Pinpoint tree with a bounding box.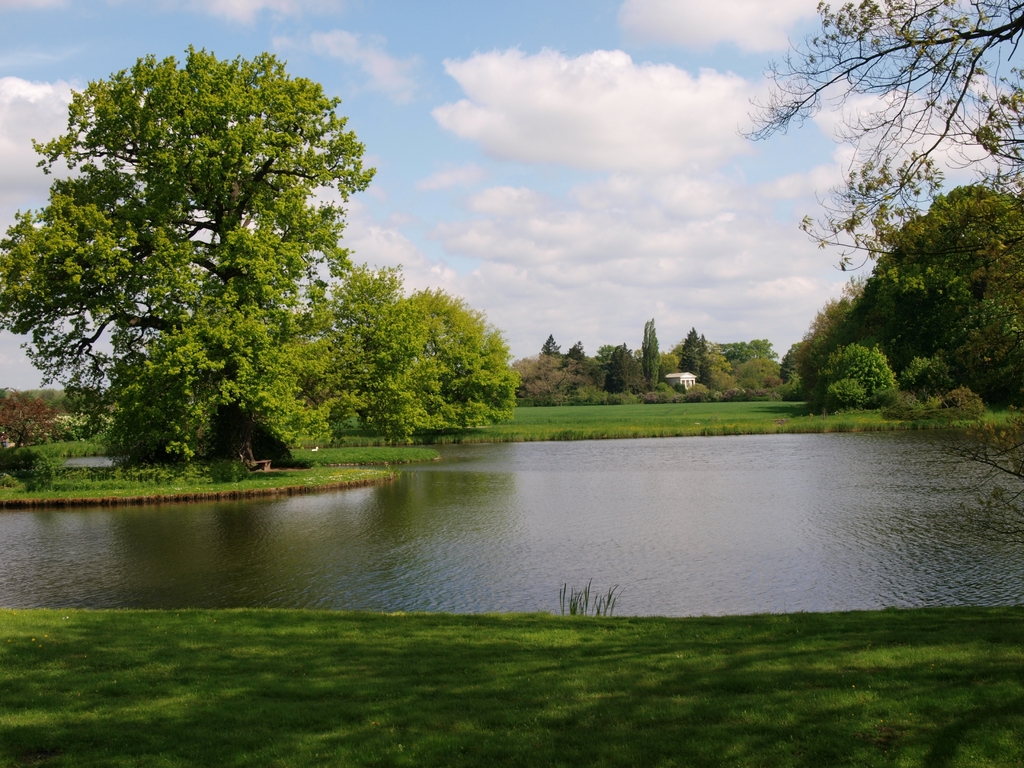
(x1=22, y1=44, x2=409, y2=490).
